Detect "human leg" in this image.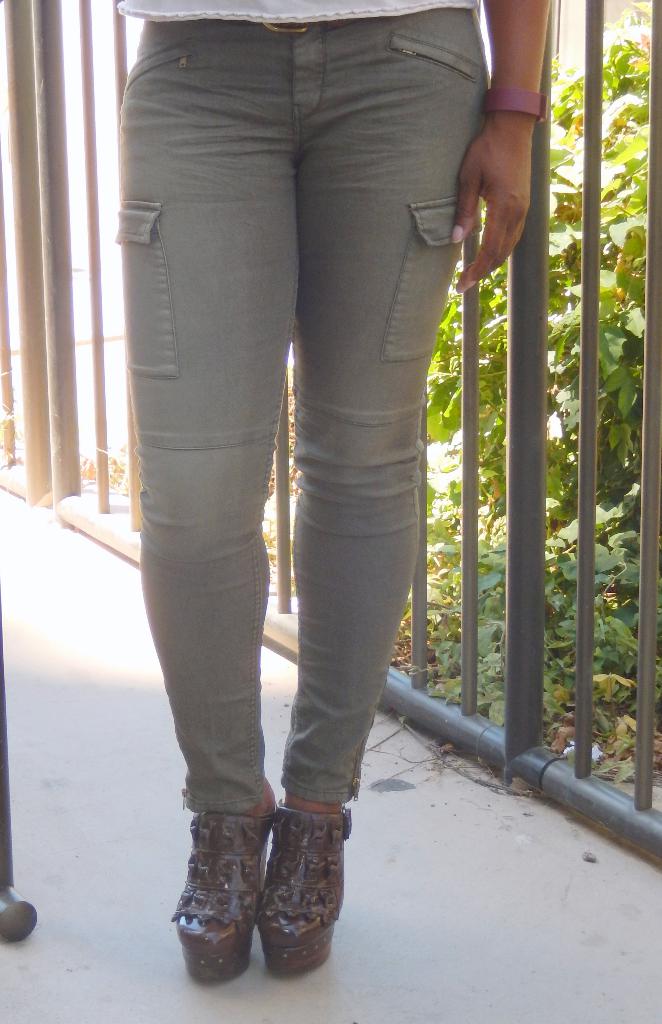
Detection: 117, 26, 306, 982.
